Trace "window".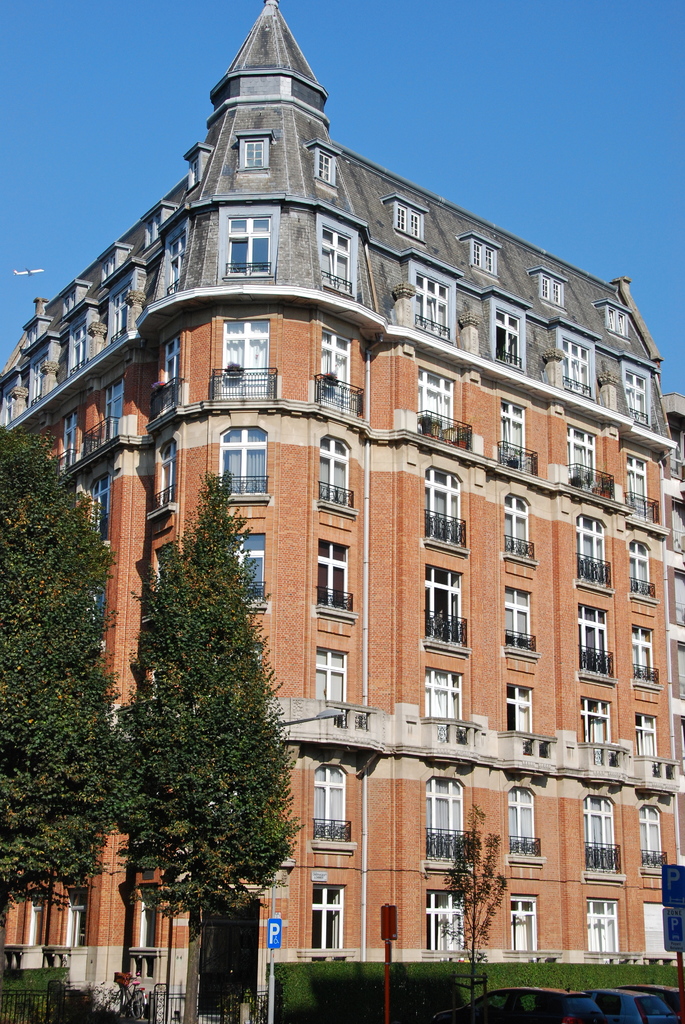
Traced to 311,149,332,182.
